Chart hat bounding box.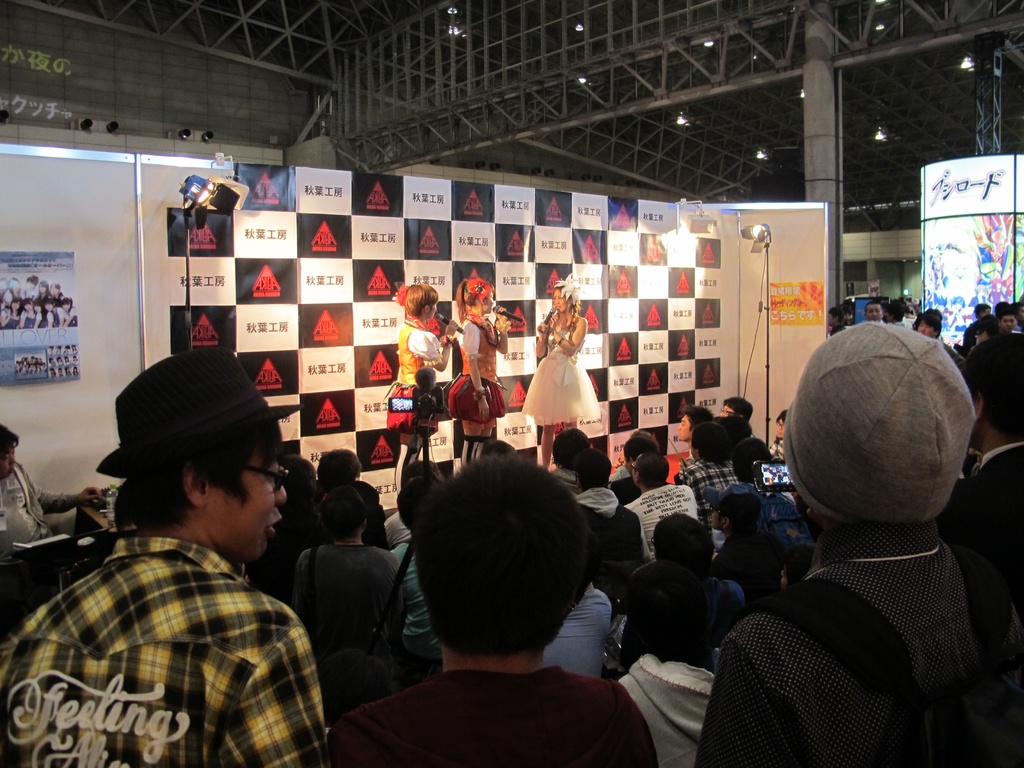
Charted: bbox=(97, 346, 305, 482).
